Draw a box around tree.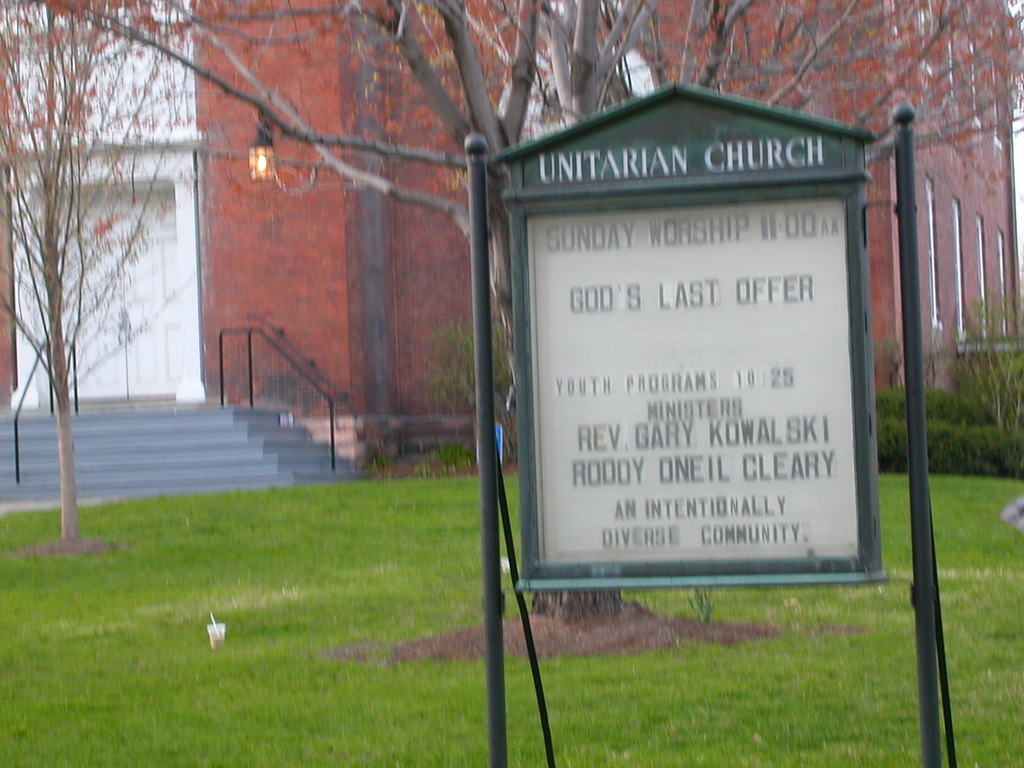
BBox(8, 0, 1023, 639).
